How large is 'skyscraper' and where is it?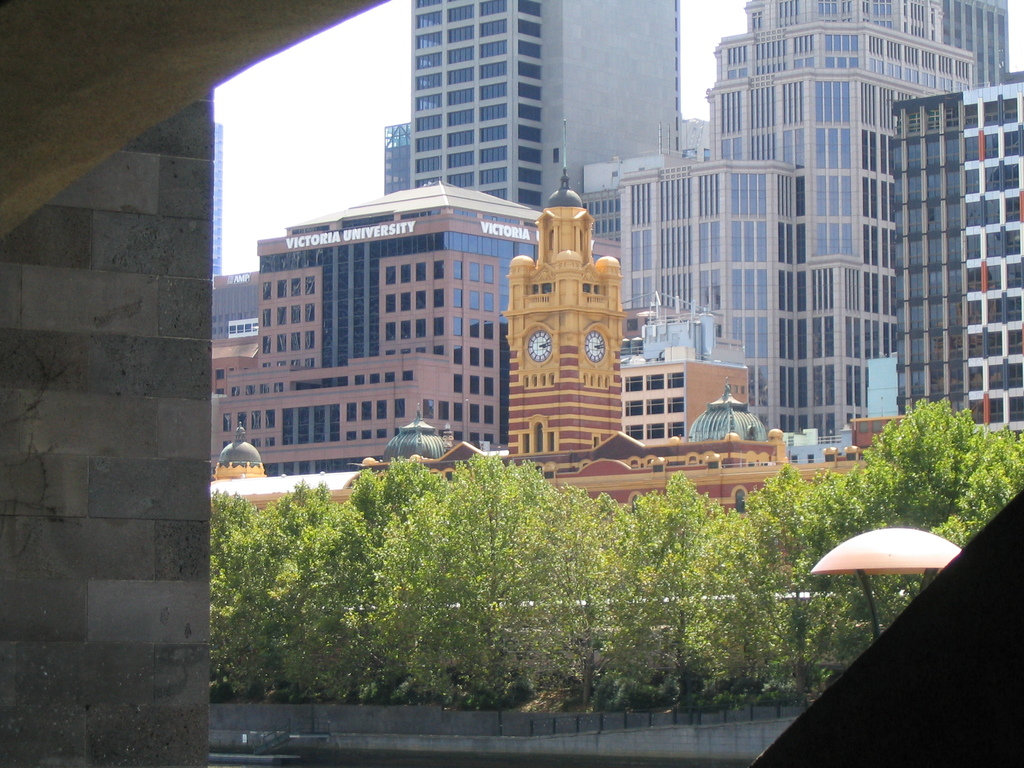
Bounding box: 408, 0, 681, 218.
